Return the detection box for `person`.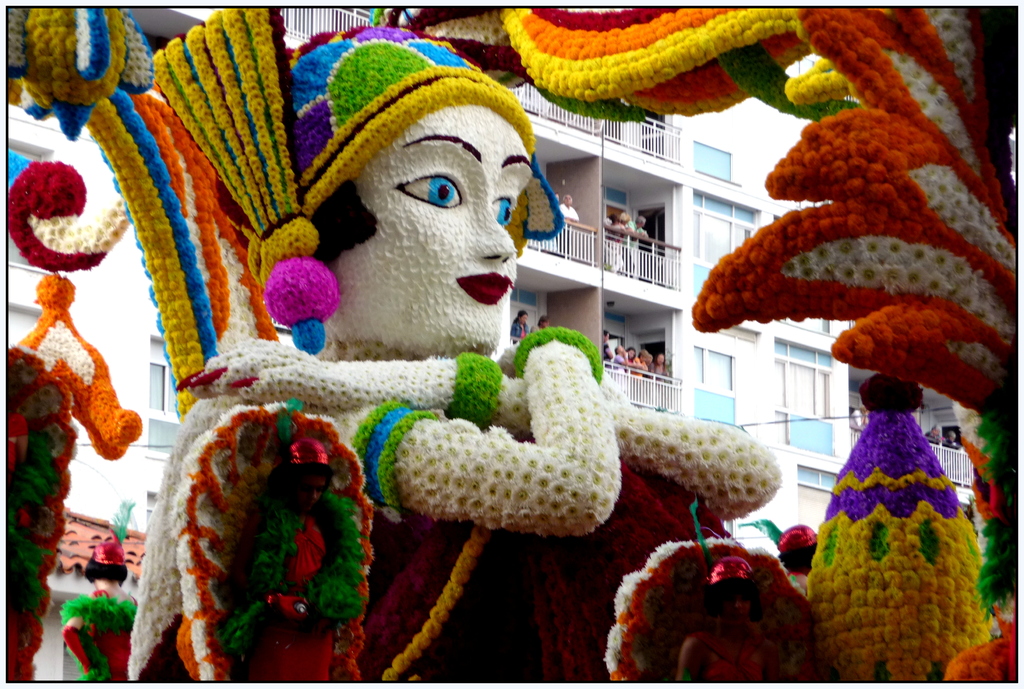
<bbox>924, 424, 942, 442</bbox>.
